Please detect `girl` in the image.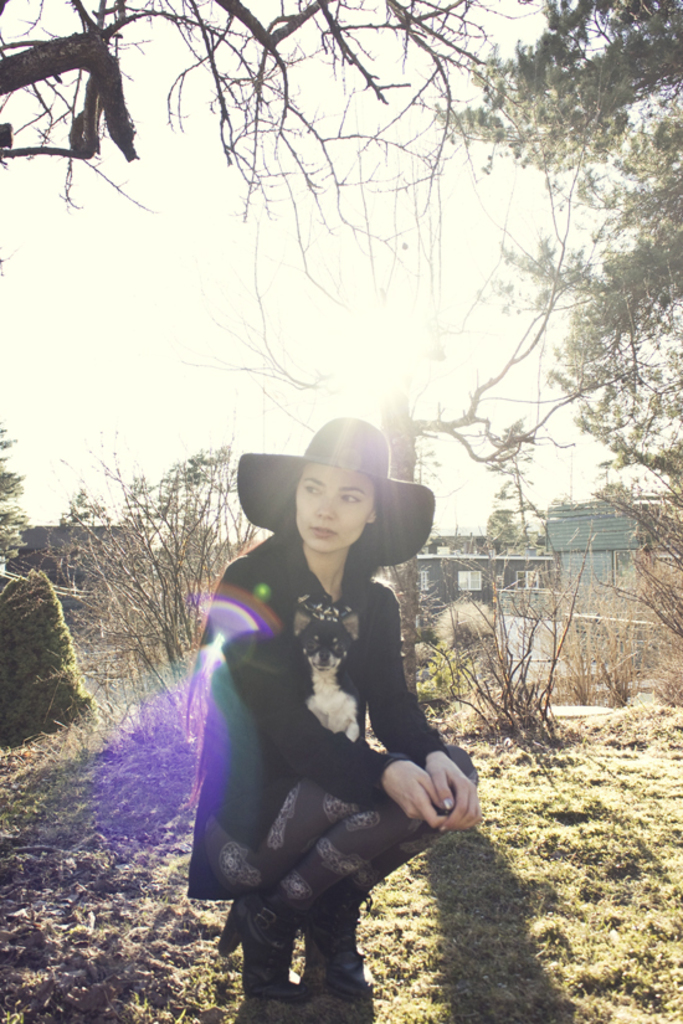
(181,416,493,1003).
